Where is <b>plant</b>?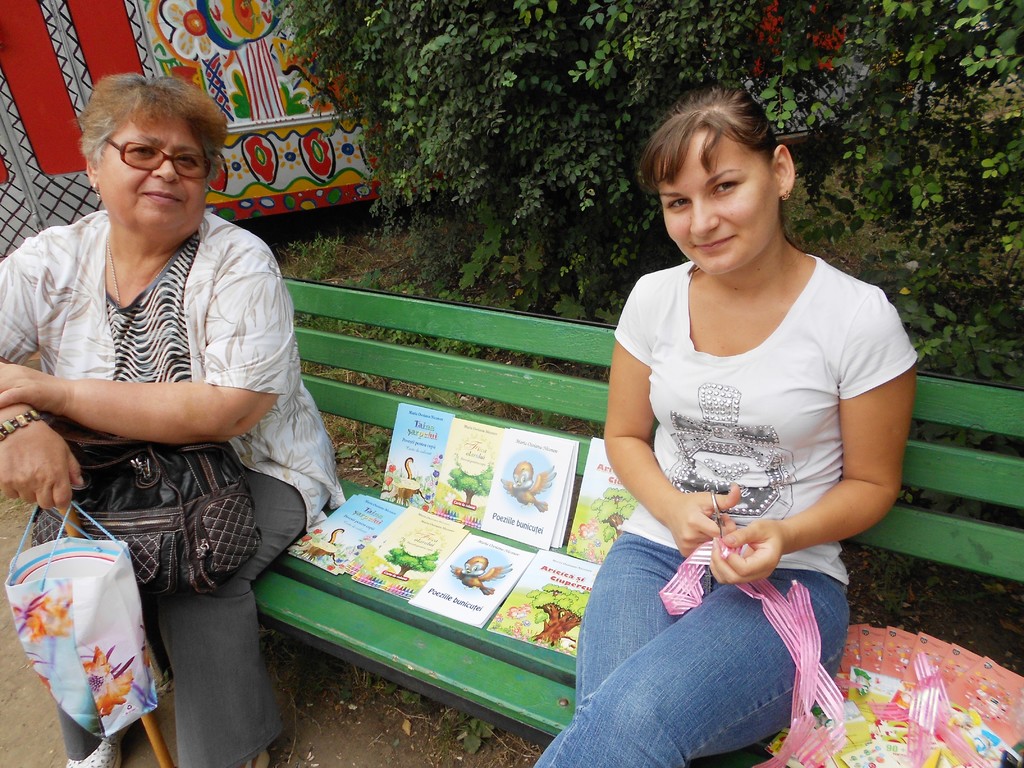
280 3 1023 378.
